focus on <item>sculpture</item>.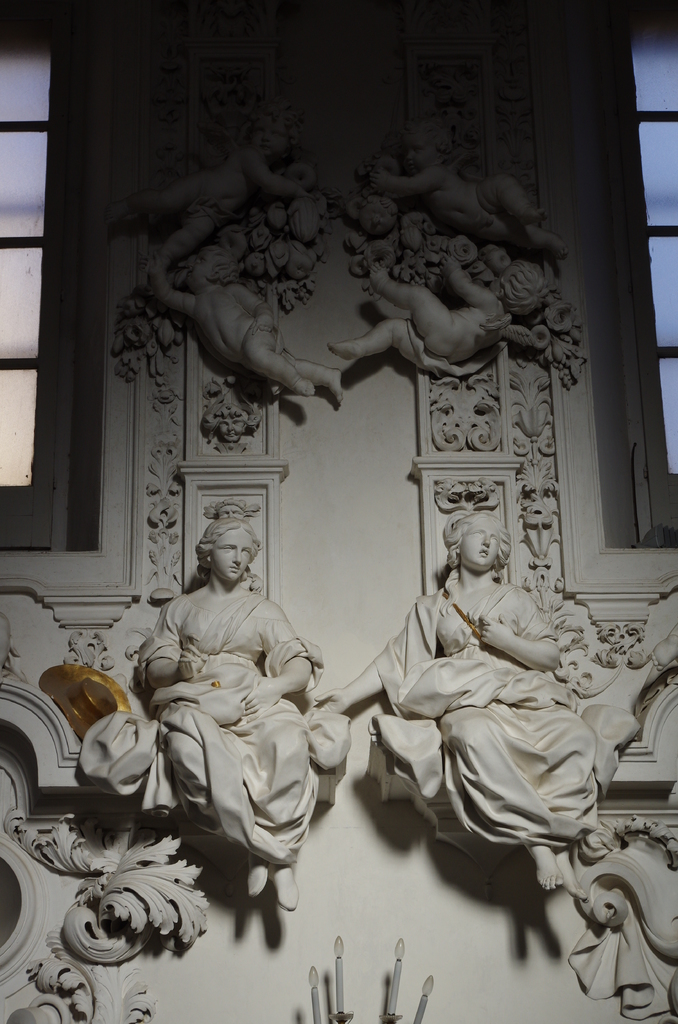
Focused at bbox=(430, 619, 565, 707).
